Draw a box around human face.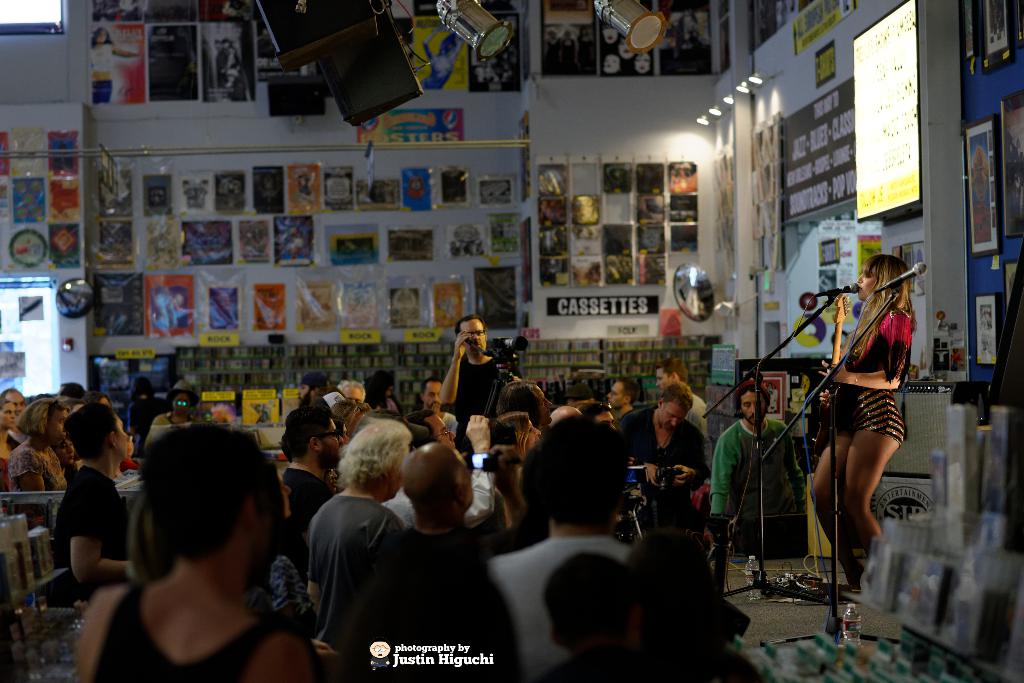
left=342, top=420, right=353, bottom=444.
